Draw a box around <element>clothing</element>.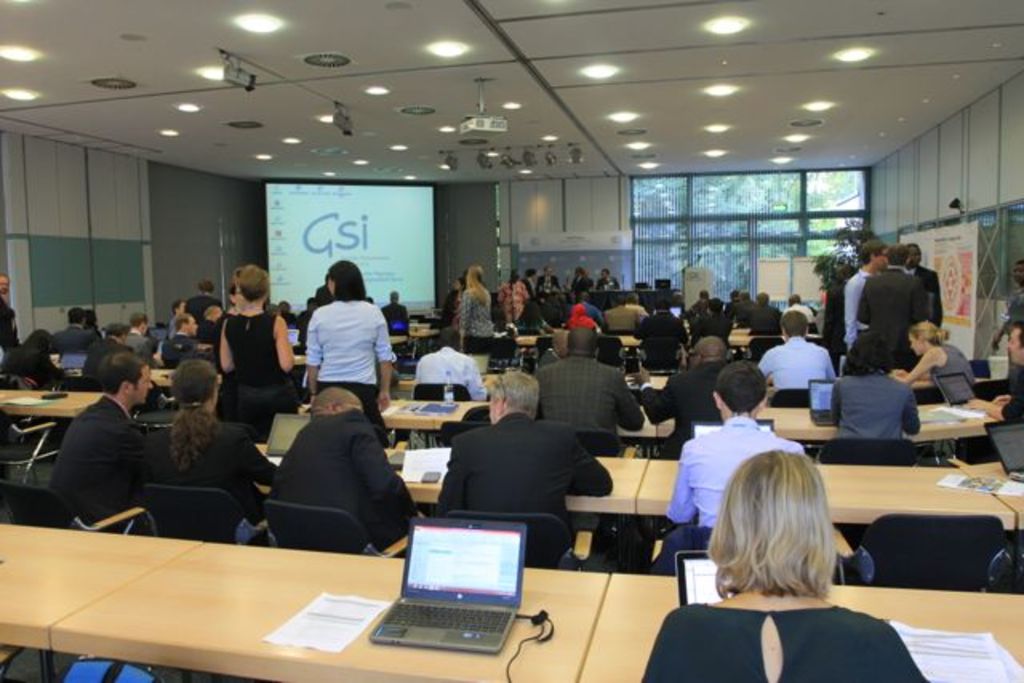
(835, 270, 867, 371).
